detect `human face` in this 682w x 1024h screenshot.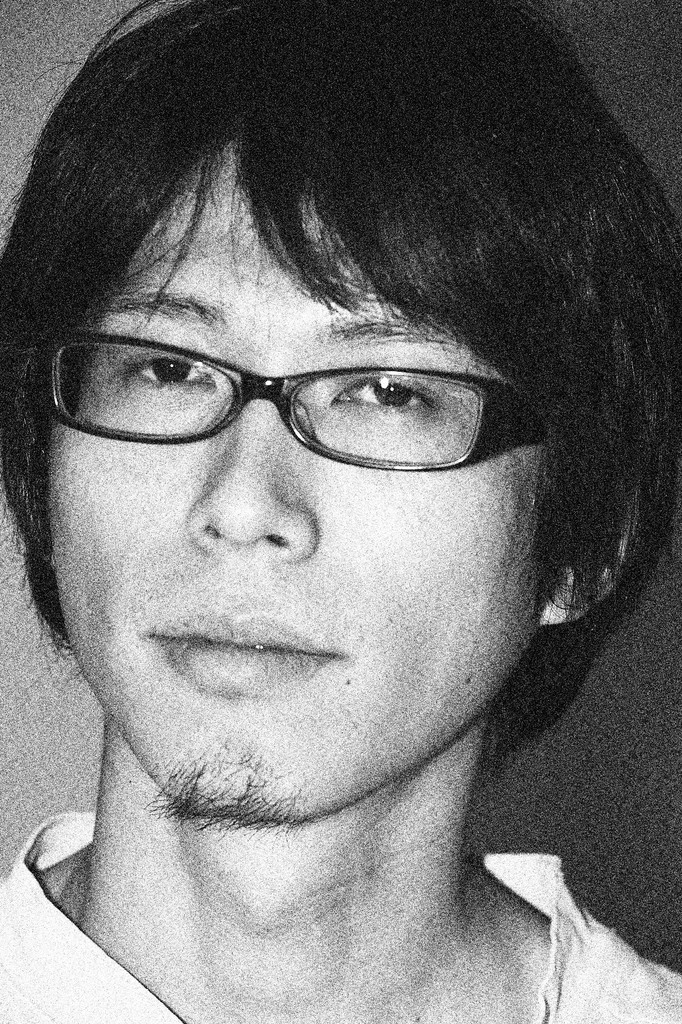
Detection: (left=41, top=148, right=541, bottom=830).
